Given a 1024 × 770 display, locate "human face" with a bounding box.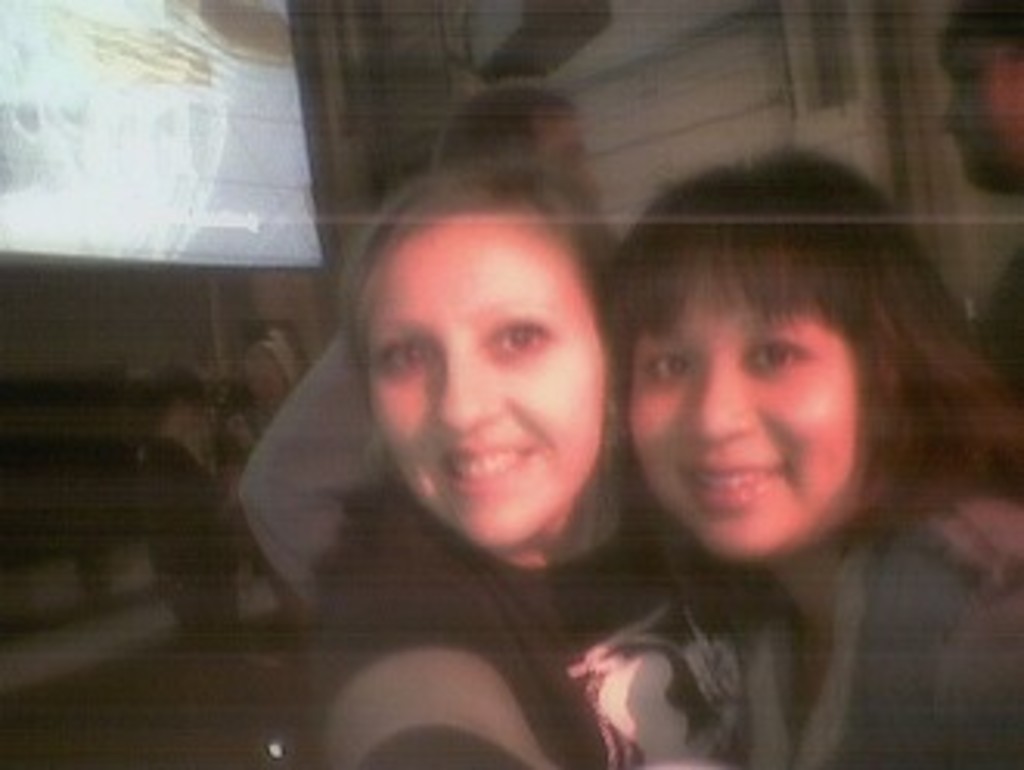
Located: {"left": 220, "top": 404, "right": 251, "bottom": 438}.
